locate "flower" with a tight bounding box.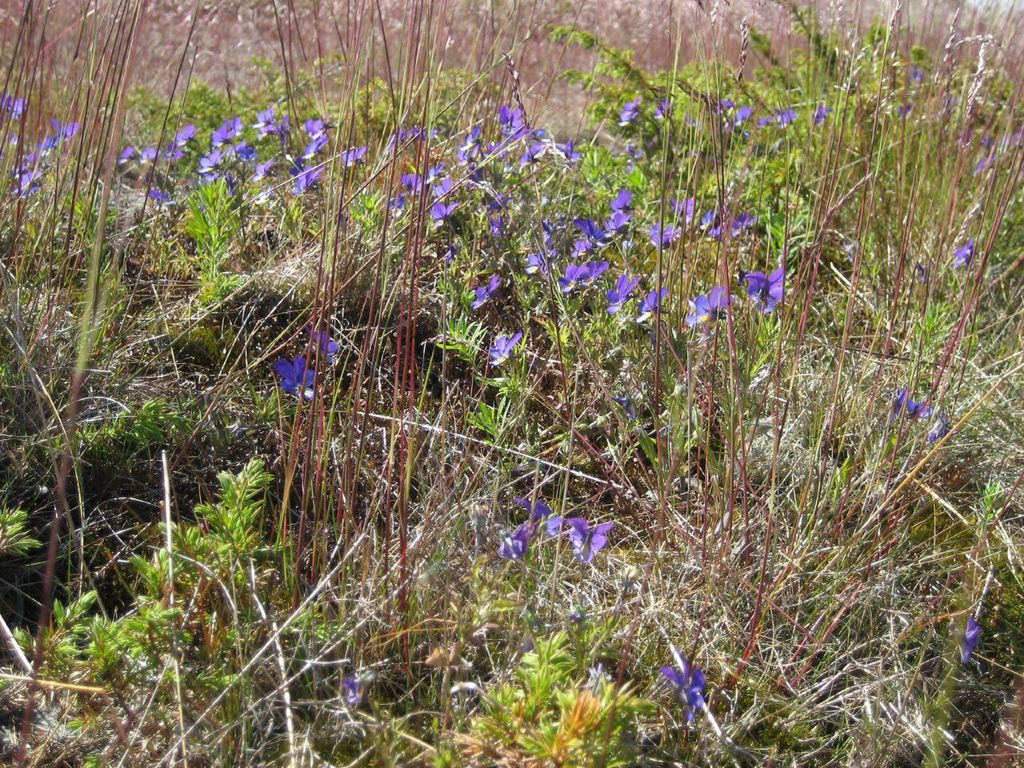
left=273, top=355, right=315, bottom=398.
